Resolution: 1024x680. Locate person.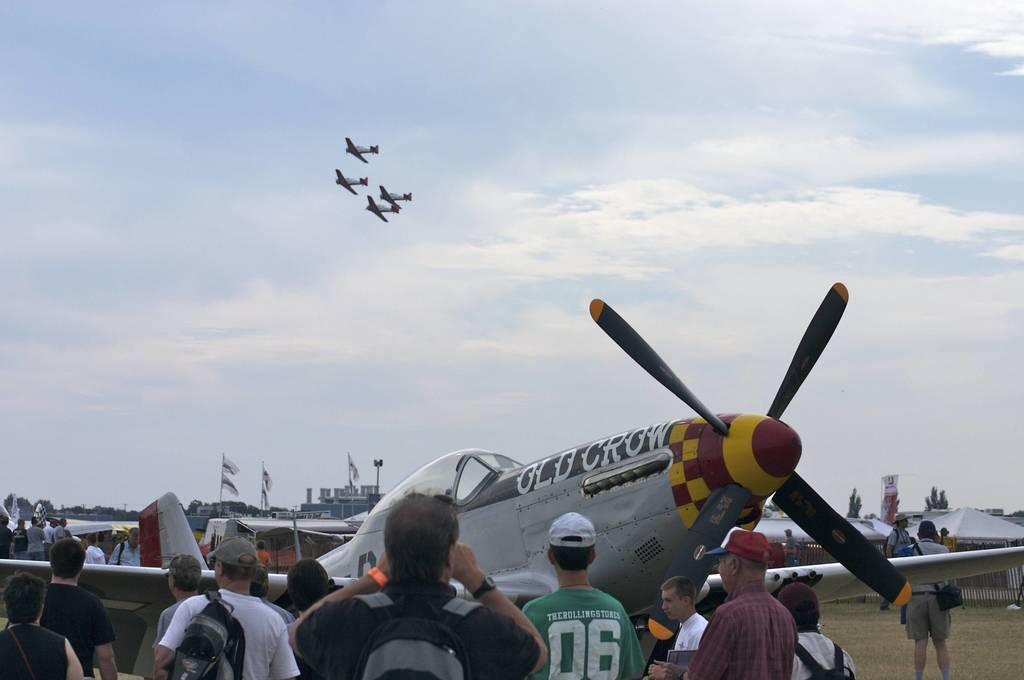
{"left": 3, "top": 574, "right": 86, "bottom": 679}.
